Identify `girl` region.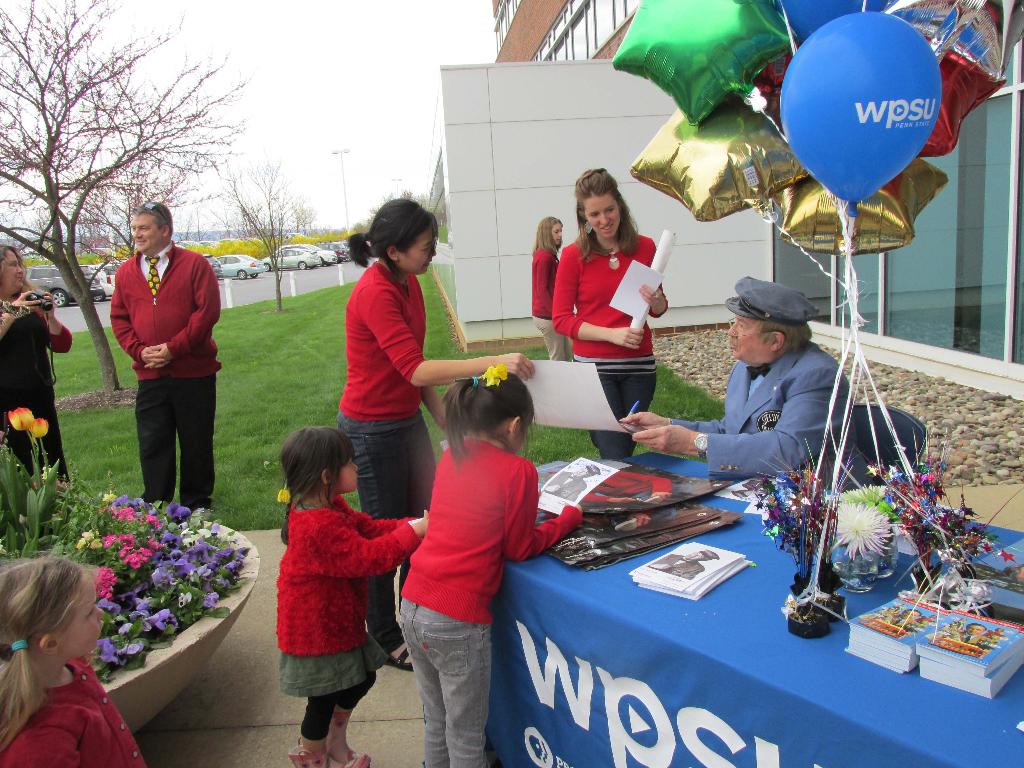
Region: 0 550 148 767.
